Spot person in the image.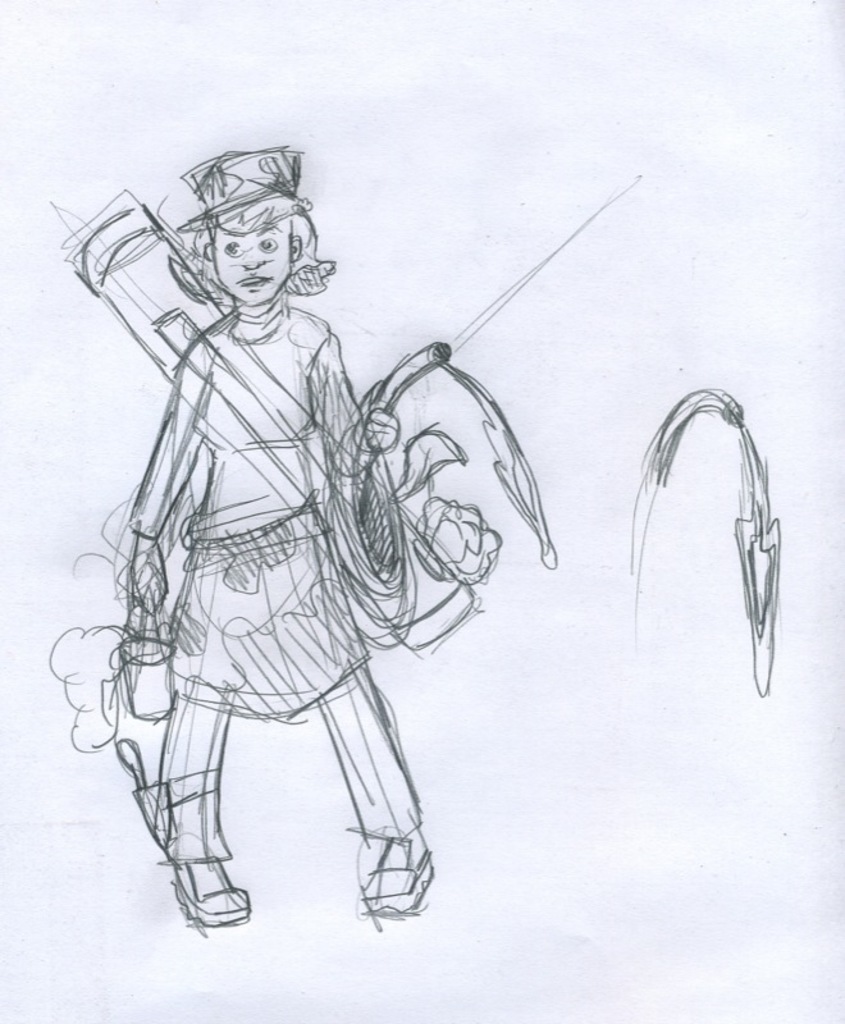
person found at box(102, 143, 447, 918).
